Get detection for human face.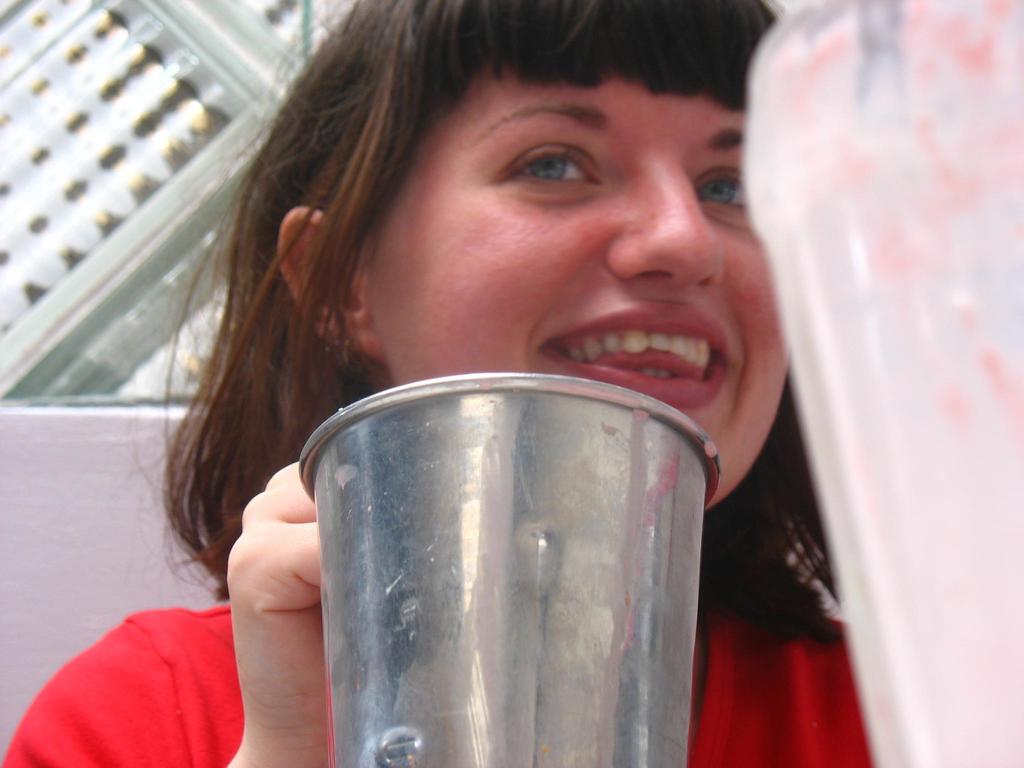
Detection: Rect(367, 84, 790, 508).
